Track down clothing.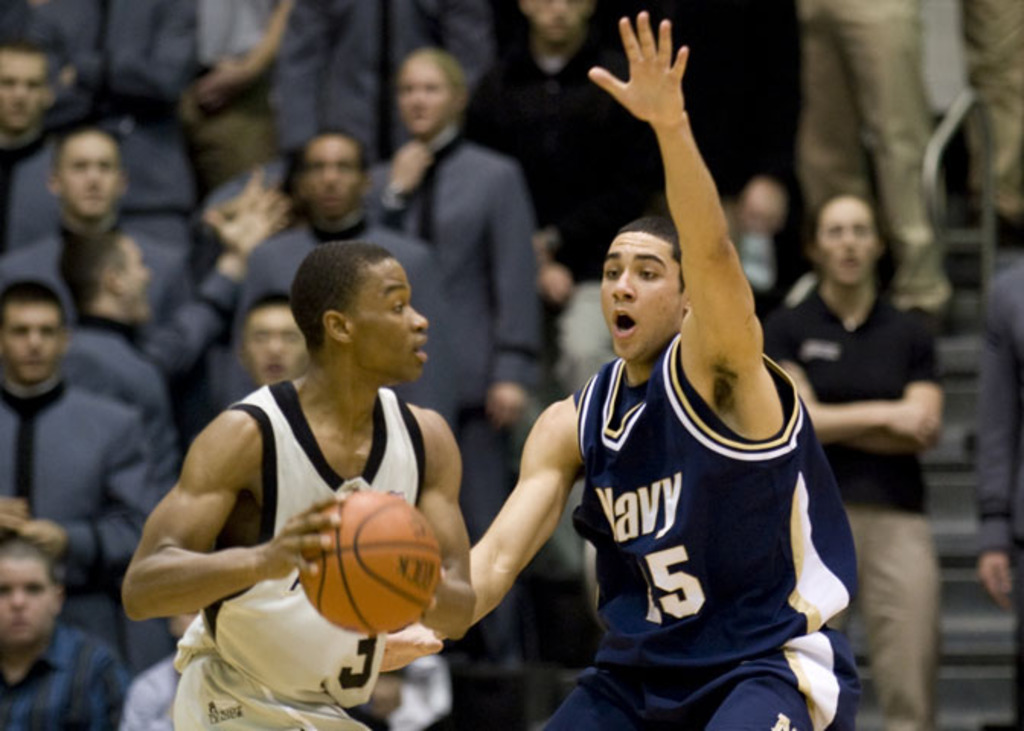
Tracked to 23,0,197,94.
